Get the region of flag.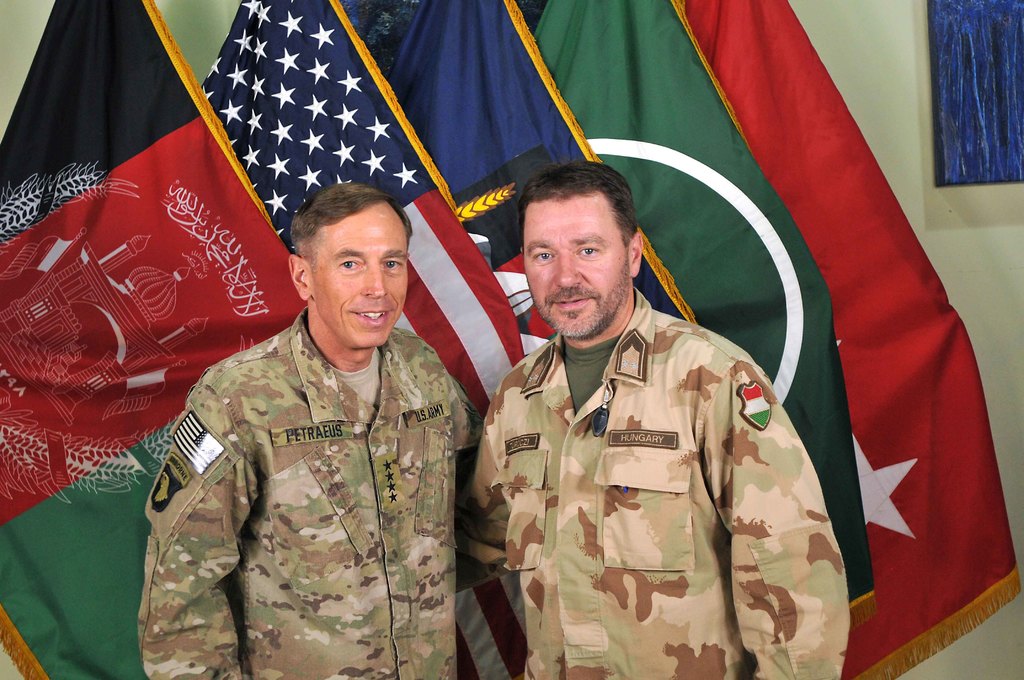
<box>200,0,528,679</box>.
